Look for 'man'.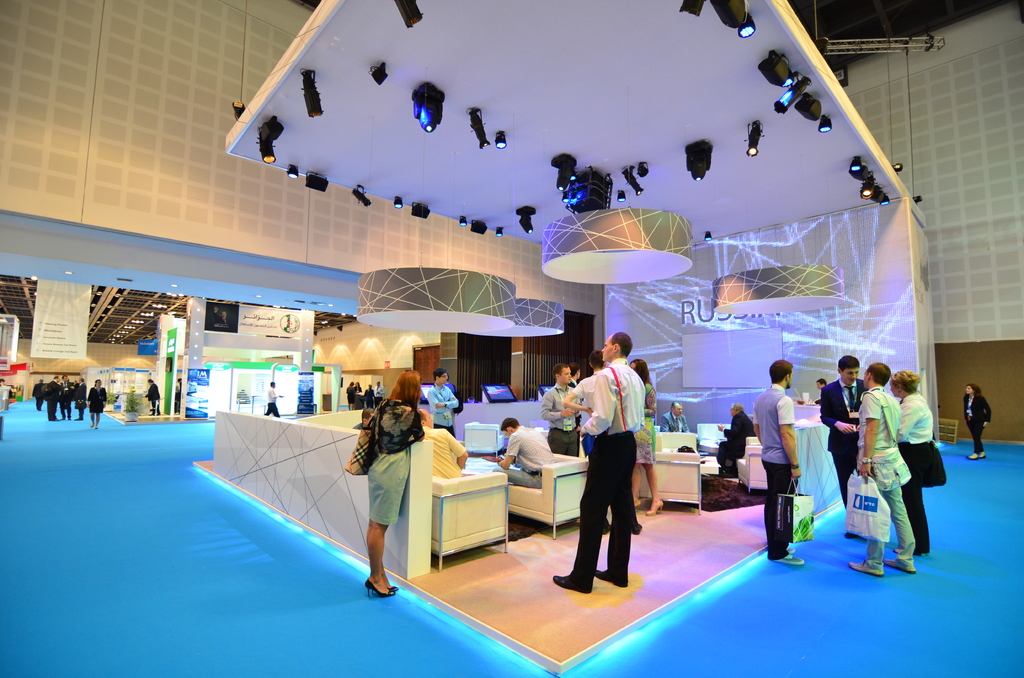
Found: x1=751, y1=359, x2=804, y2=565.
